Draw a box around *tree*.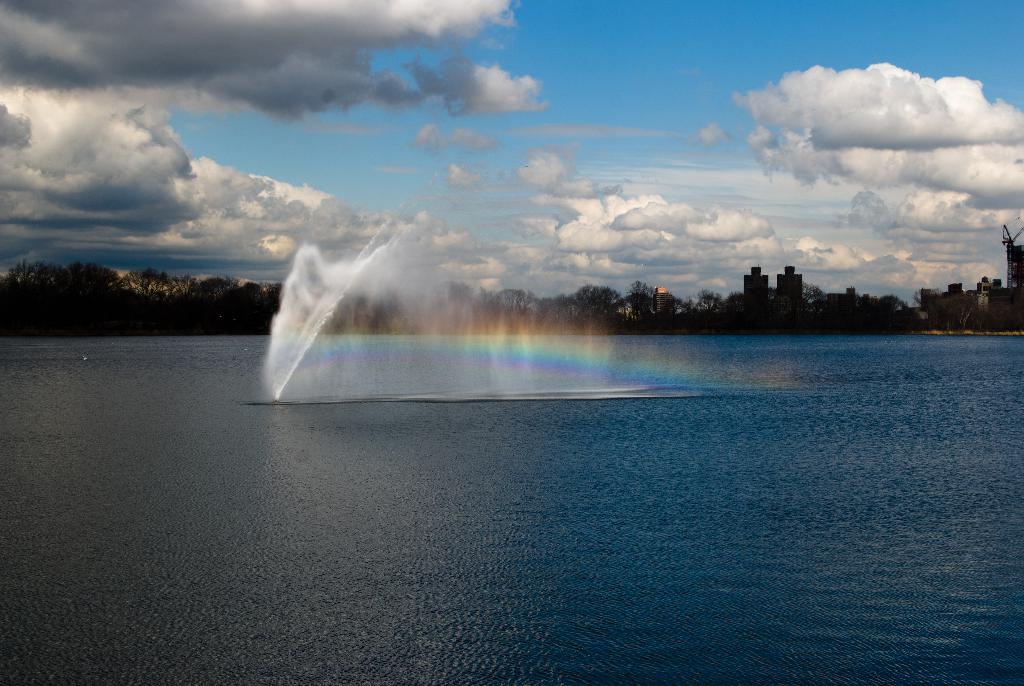
<region>686, 286, 723, 319</region>.
